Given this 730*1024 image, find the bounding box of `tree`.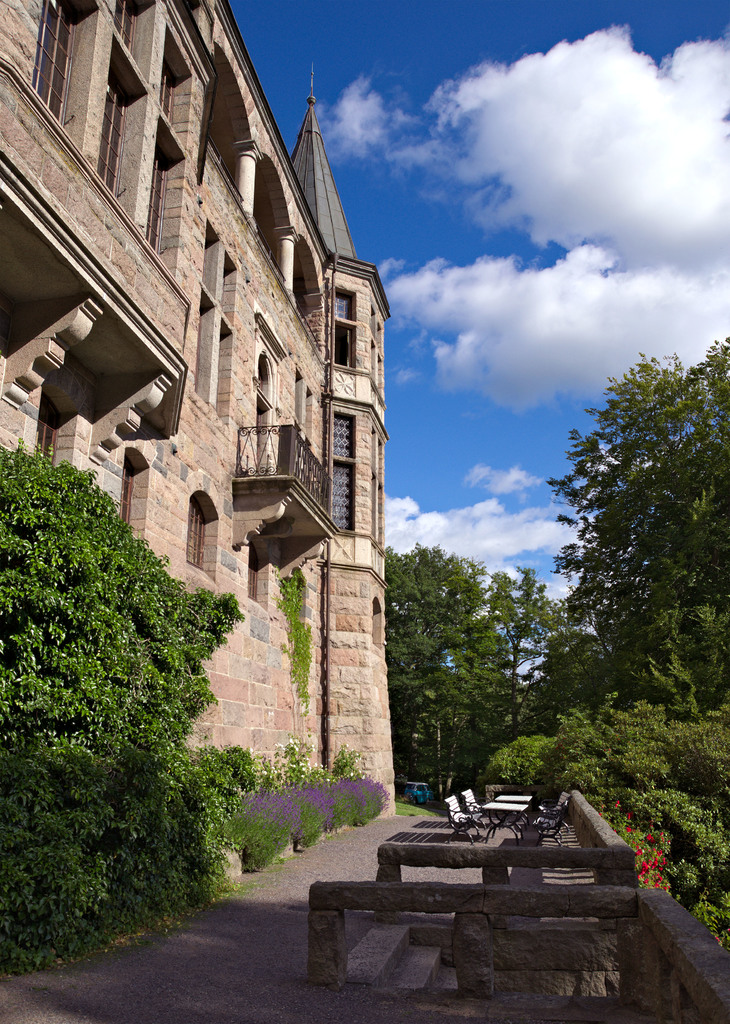
bbox=(370, 541, 578, 810).
